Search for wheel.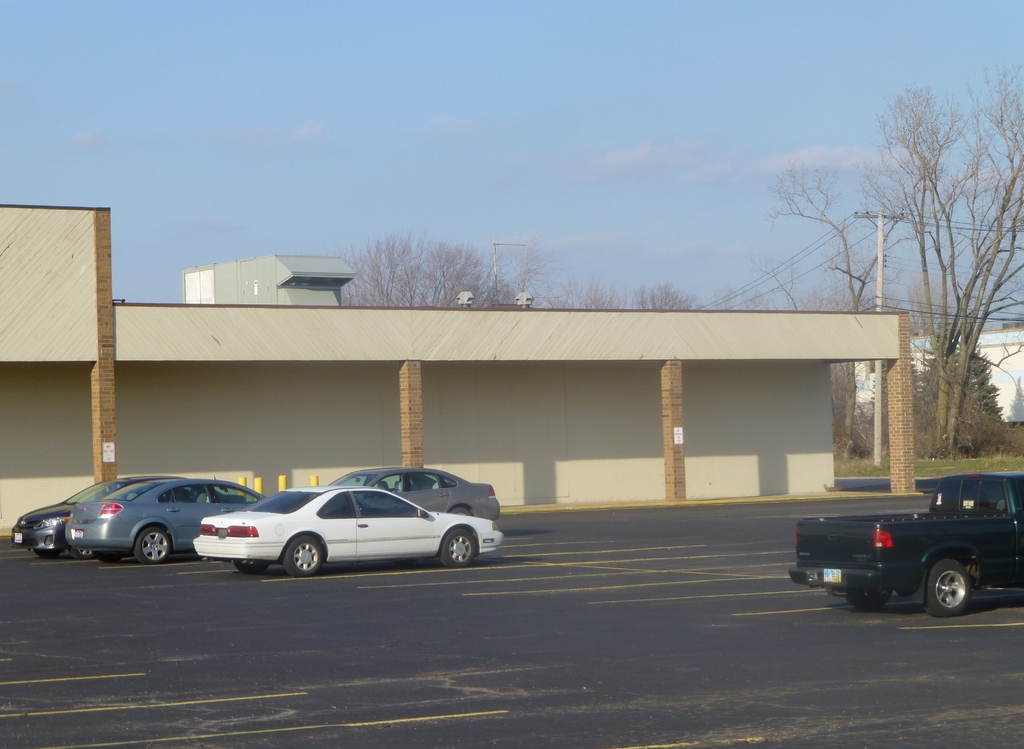
Found at <region>451, 504, 473, 516</region>.
